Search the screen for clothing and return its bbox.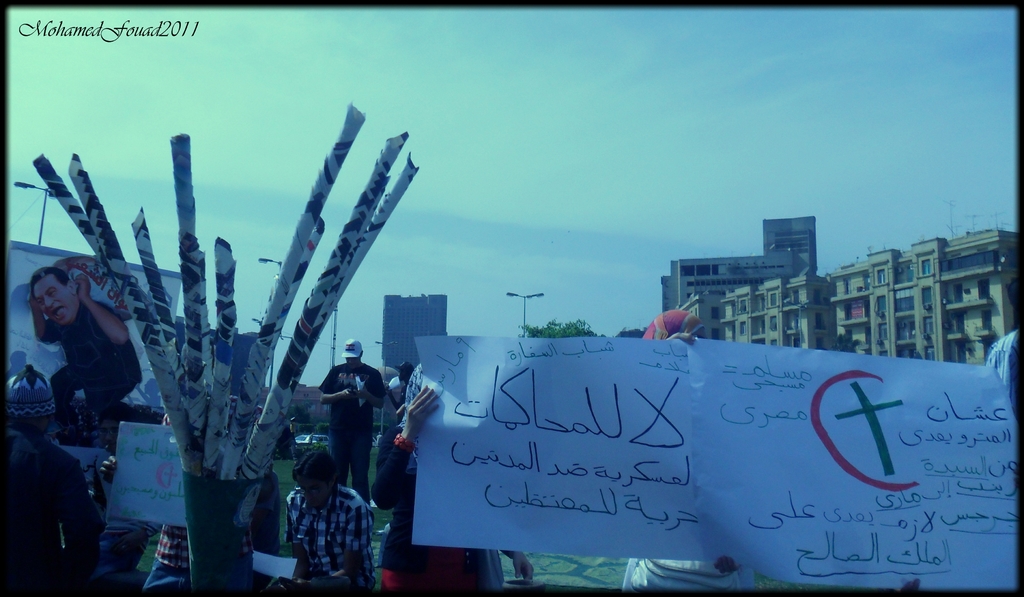
Found: {"left": 270, "top": 466, "right": 369, "bottom": 582}.
